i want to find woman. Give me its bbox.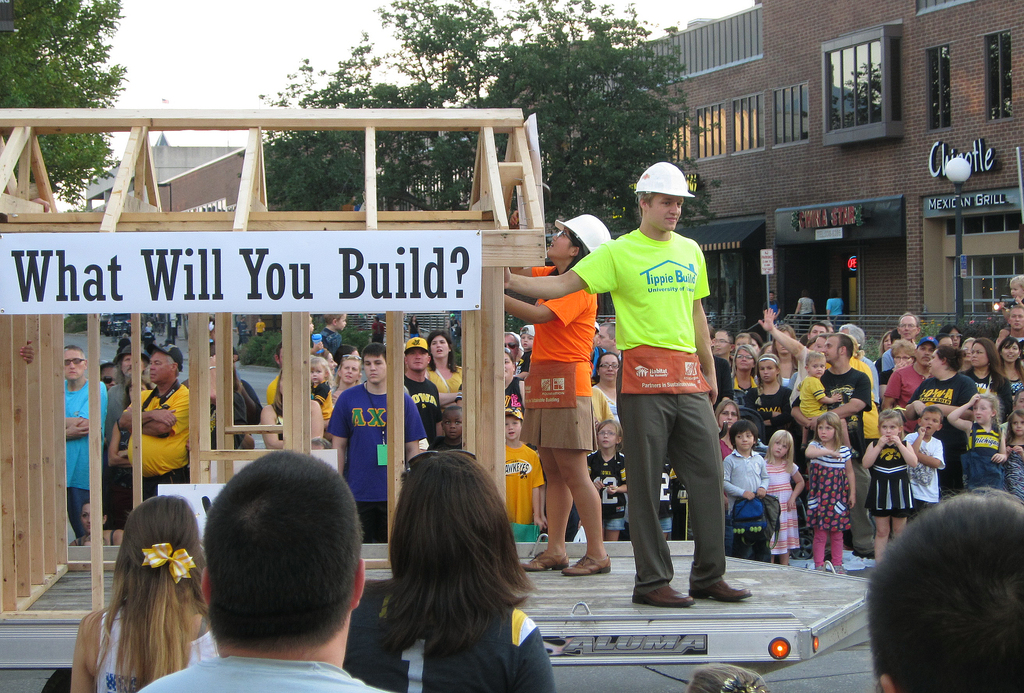
<region>592, 352, 621, 424</region>.
